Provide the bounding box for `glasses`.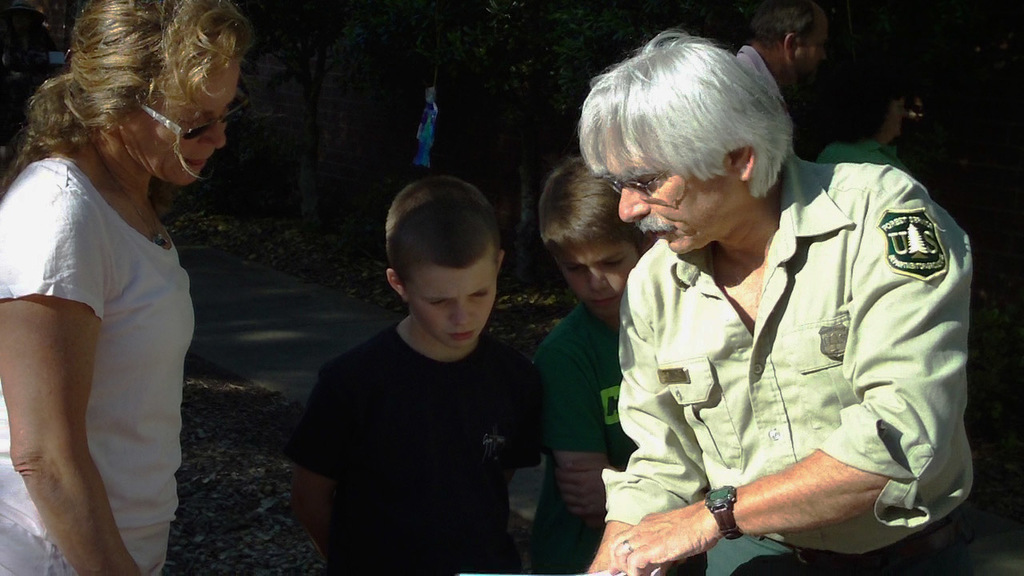
select_region(139, 93, 252, 142).
